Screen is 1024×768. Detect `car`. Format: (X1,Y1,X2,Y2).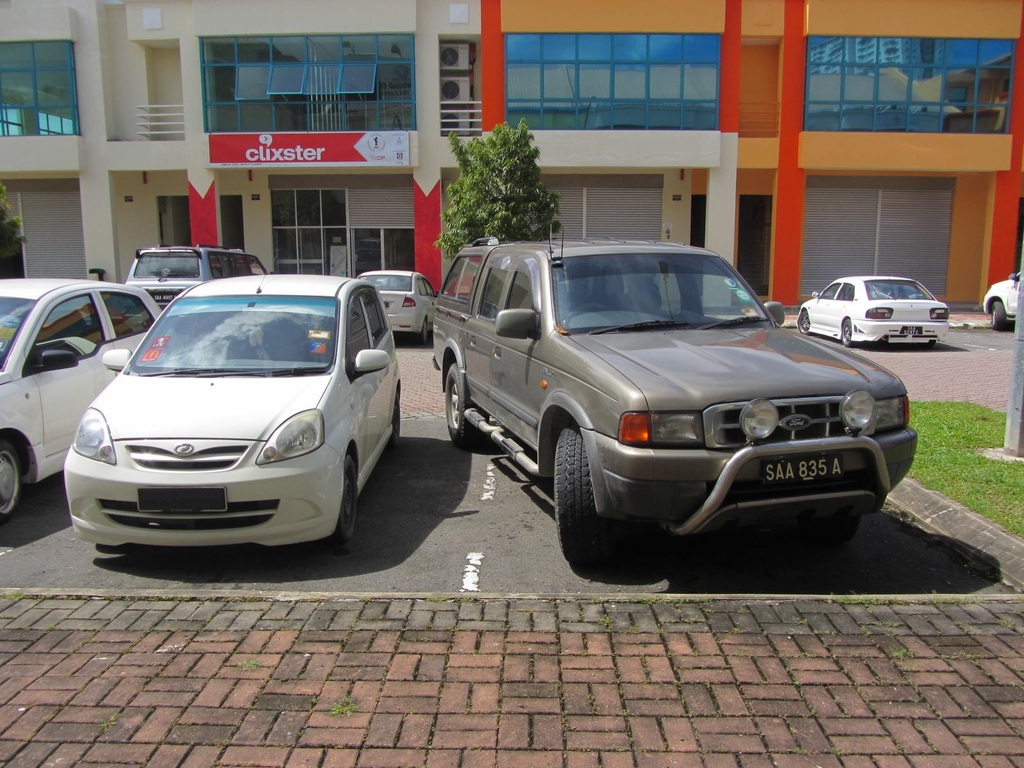
(127,239,282,315).
